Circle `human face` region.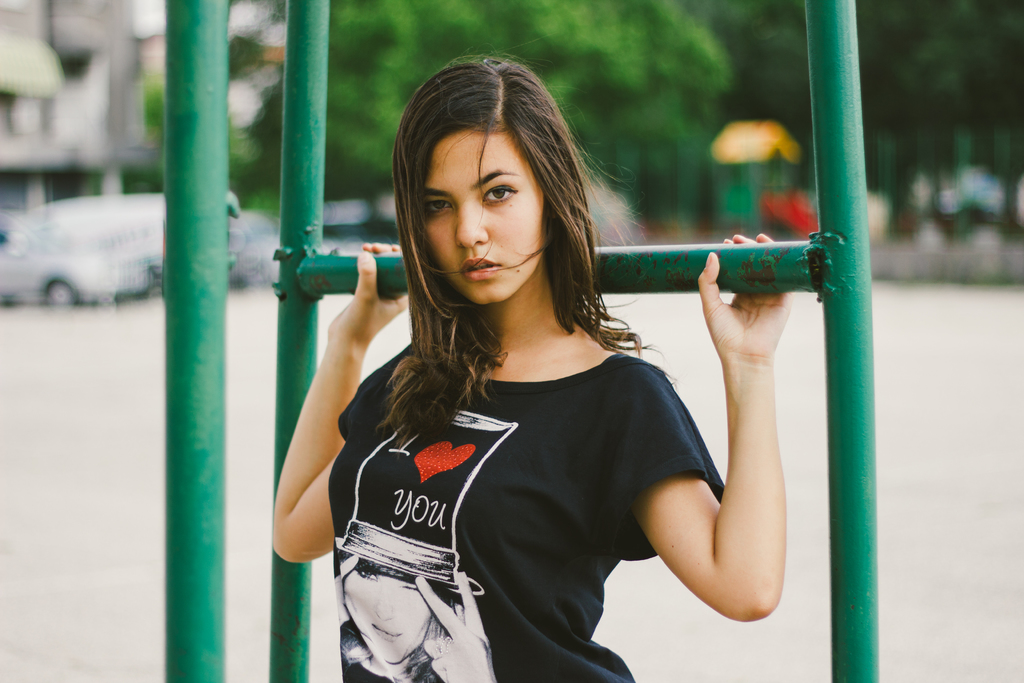
Region: locate(428, 122, 547, 302).
